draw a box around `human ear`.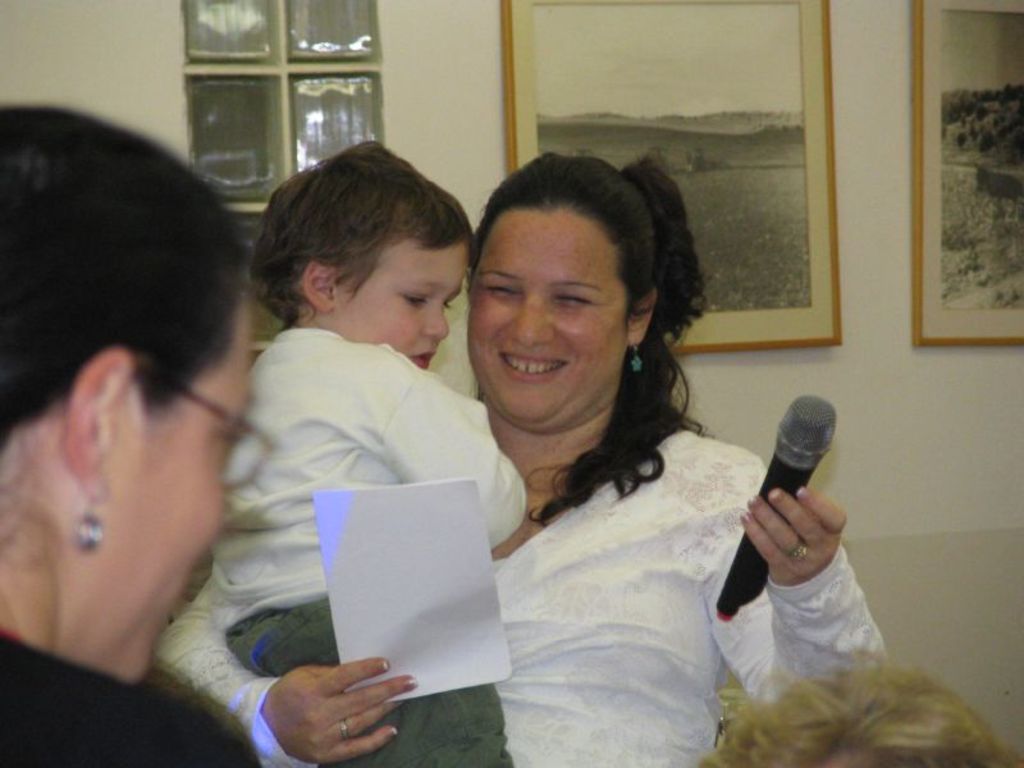
(627,289,652,344).
